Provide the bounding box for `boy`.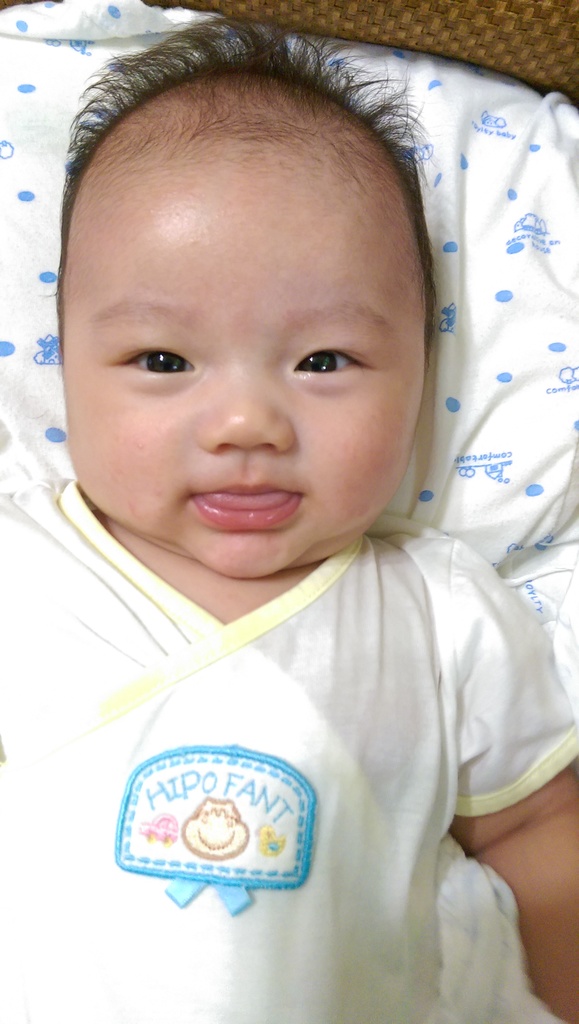
[0,15,578,1023].
